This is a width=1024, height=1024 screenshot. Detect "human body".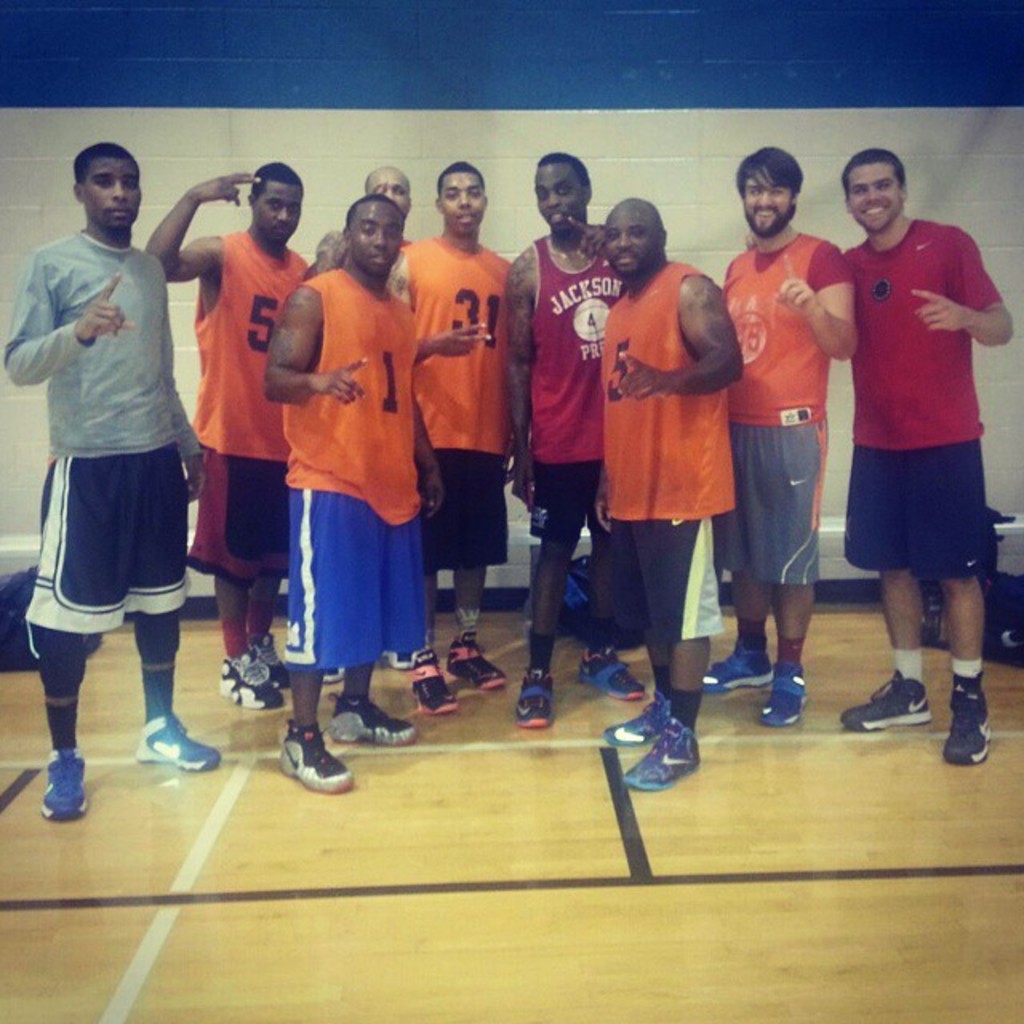
(712,152,853,723).
